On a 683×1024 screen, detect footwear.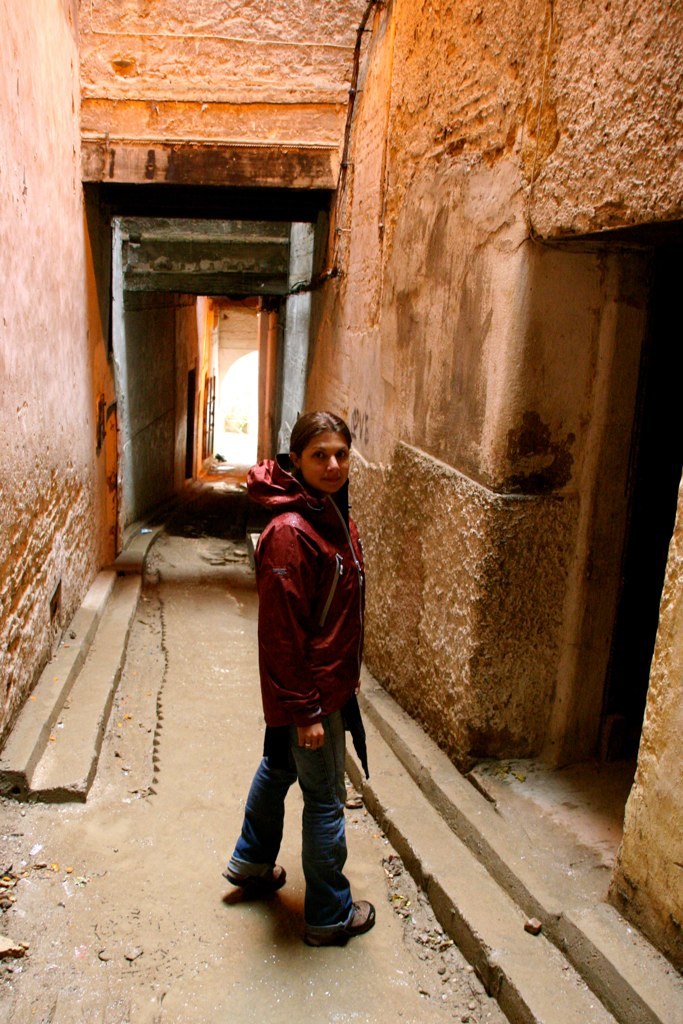
select_region(224, 860, 288, 891).
